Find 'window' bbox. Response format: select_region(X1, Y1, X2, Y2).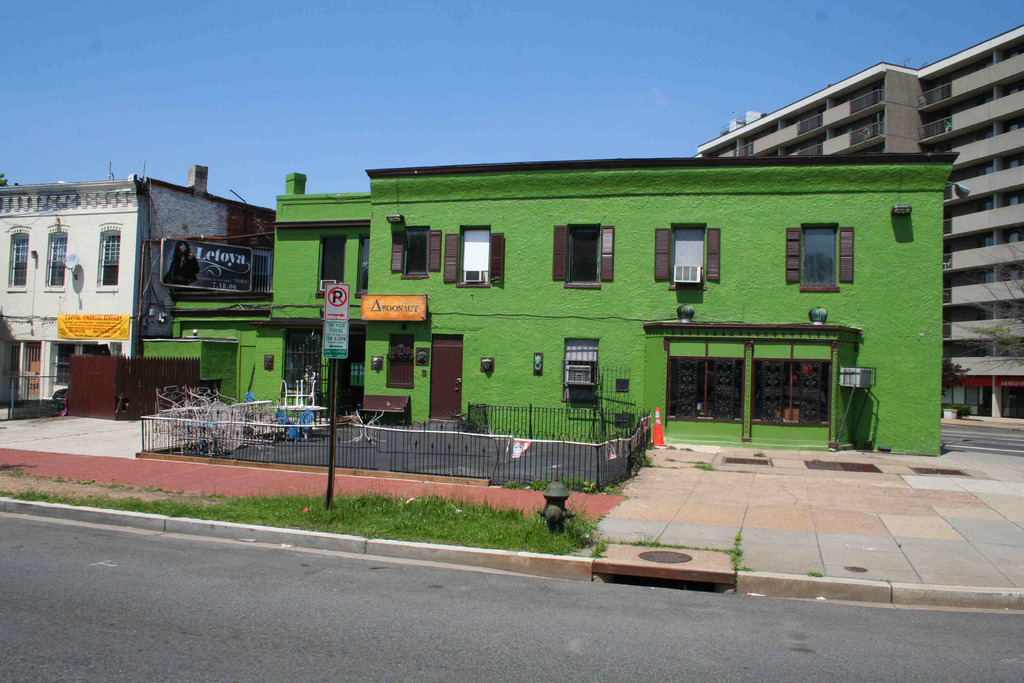
select_region(321, 236, 342, 297).
